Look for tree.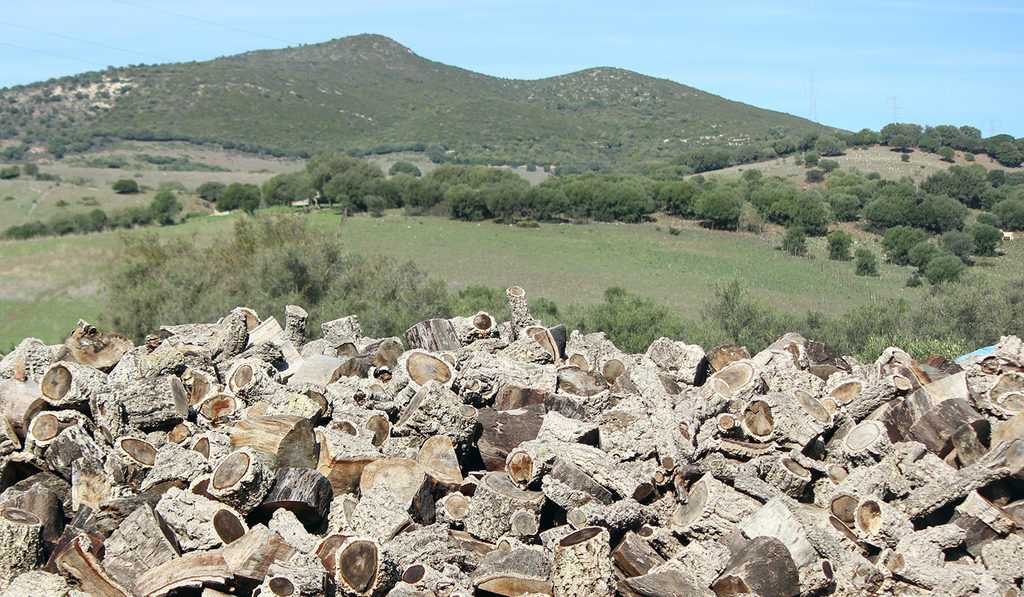
Found: (left=760, top=183, right=837, bottom=226).
